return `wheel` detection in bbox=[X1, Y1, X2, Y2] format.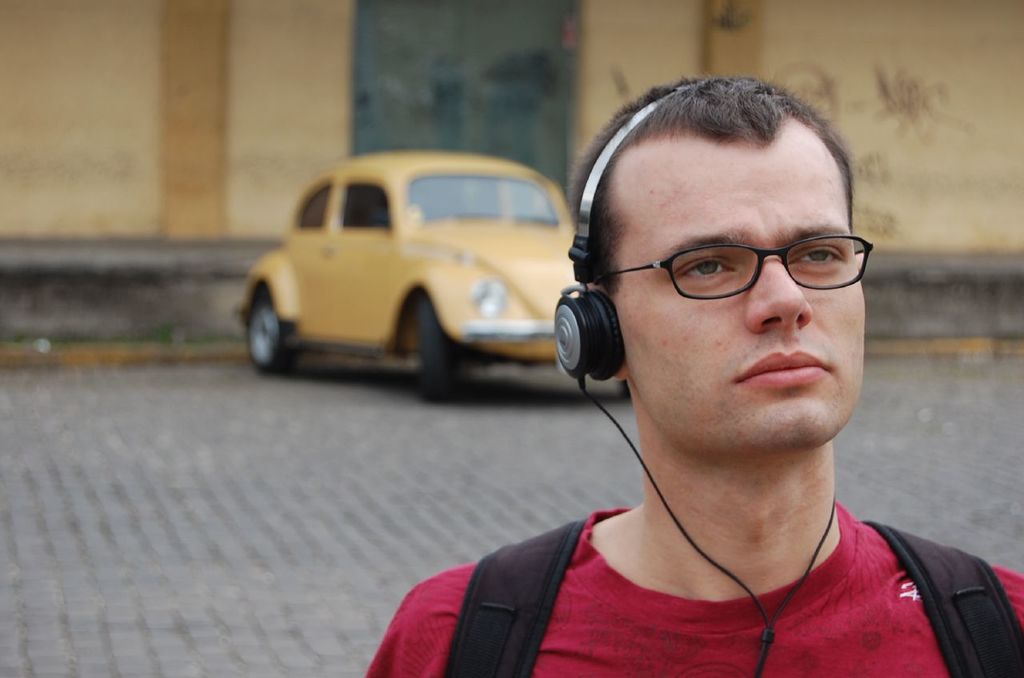
bbox=[417, 301, 461, 402].
